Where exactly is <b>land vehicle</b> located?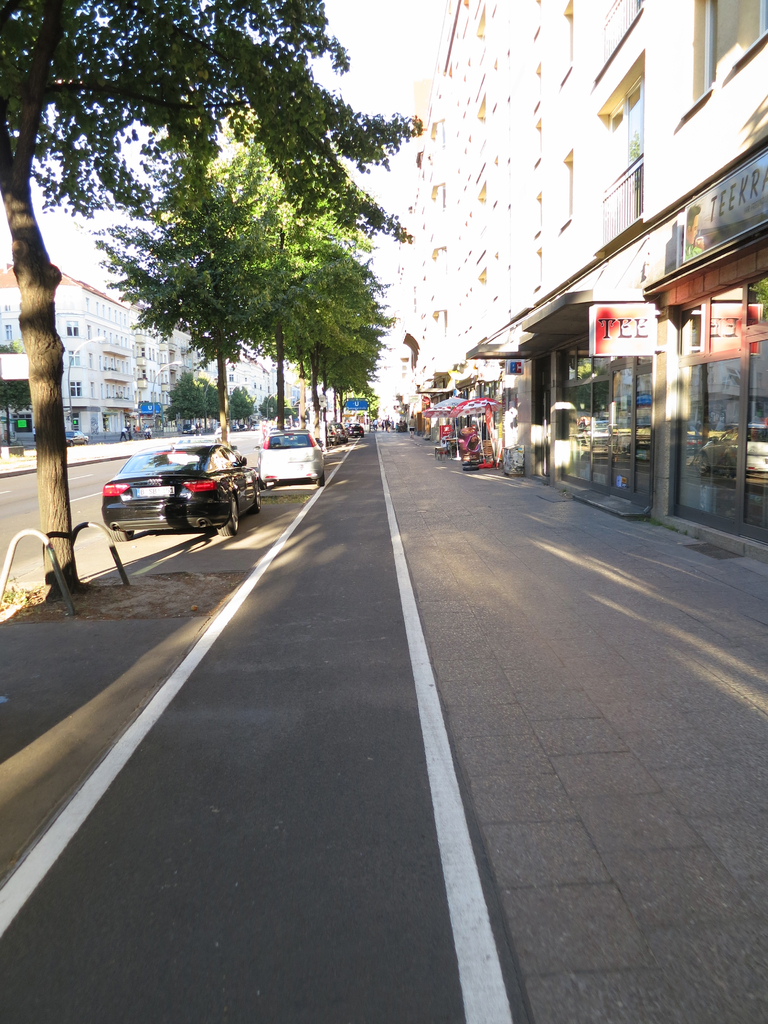
Its bounding box is 255/426/327/490.
